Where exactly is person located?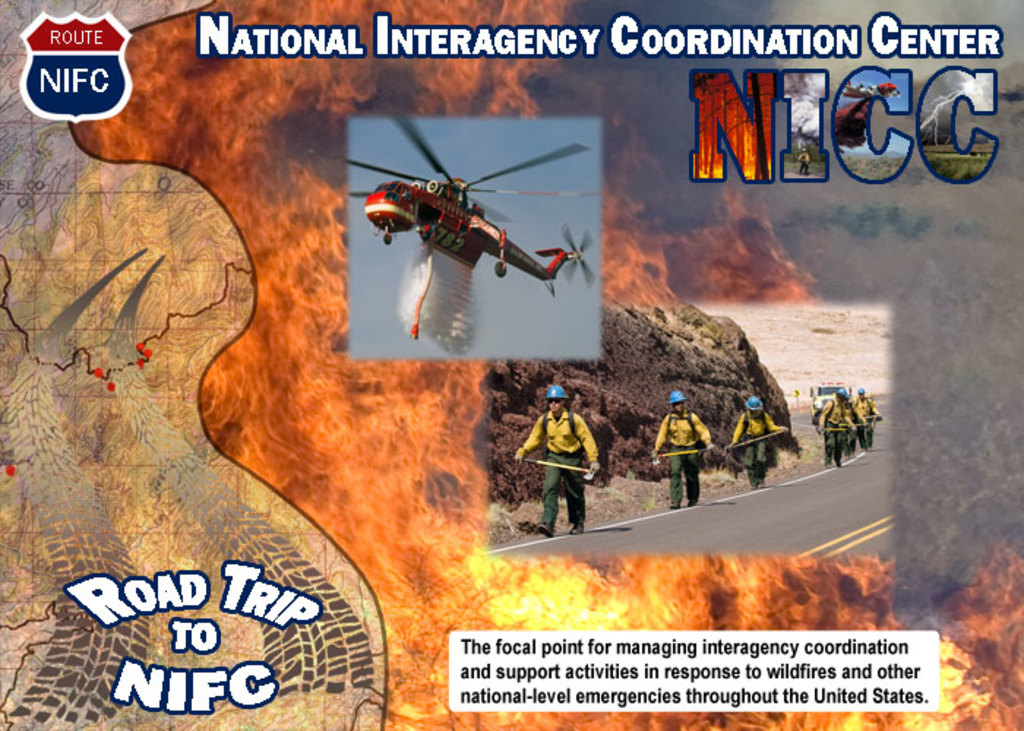
Its bounding box is x1=664 y1=380 x2=723 y2=503.
